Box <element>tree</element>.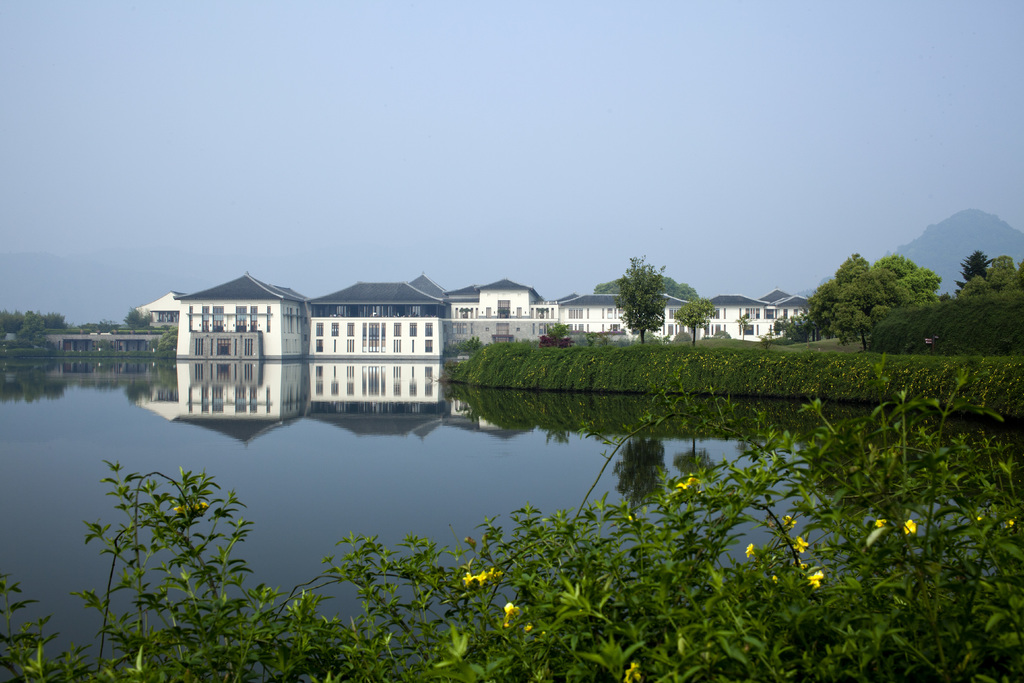
{"left": 122, "top": 304, "right": 156, "bottom": 331}.
